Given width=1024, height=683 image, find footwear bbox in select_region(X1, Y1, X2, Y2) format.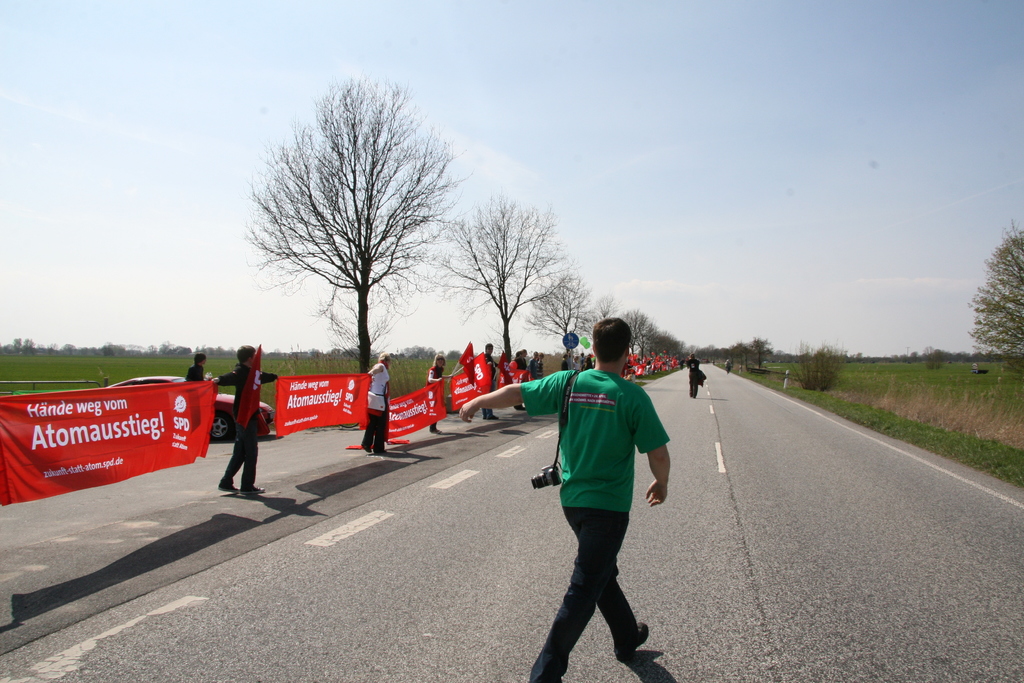
select_region(431, 429, 444, 435).
